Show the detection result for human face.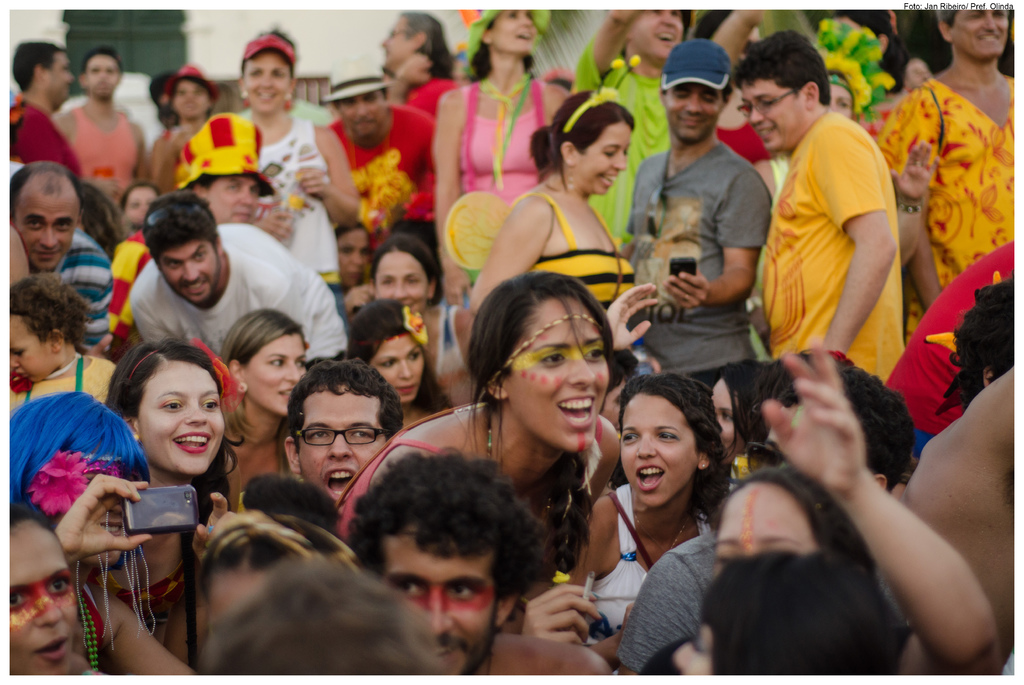
(left=371, top=332, right=428, bottom=399).
